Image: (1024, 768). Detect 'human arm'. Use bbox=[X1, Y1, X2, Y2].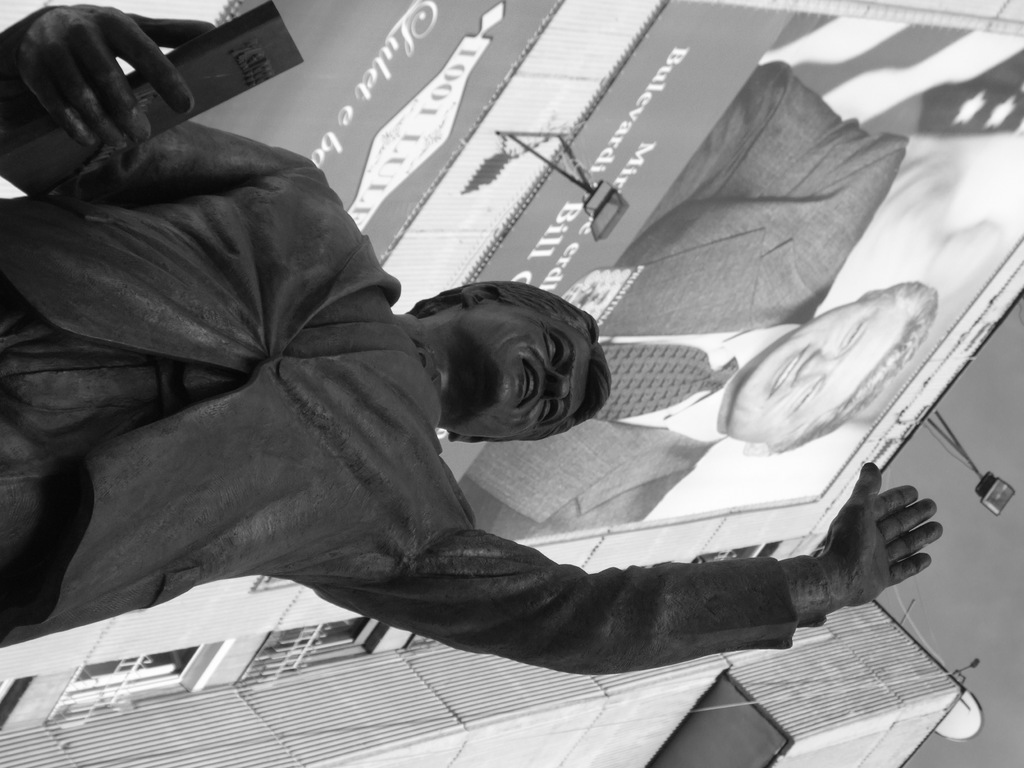
bbox=[383, 444, 934, 680].
